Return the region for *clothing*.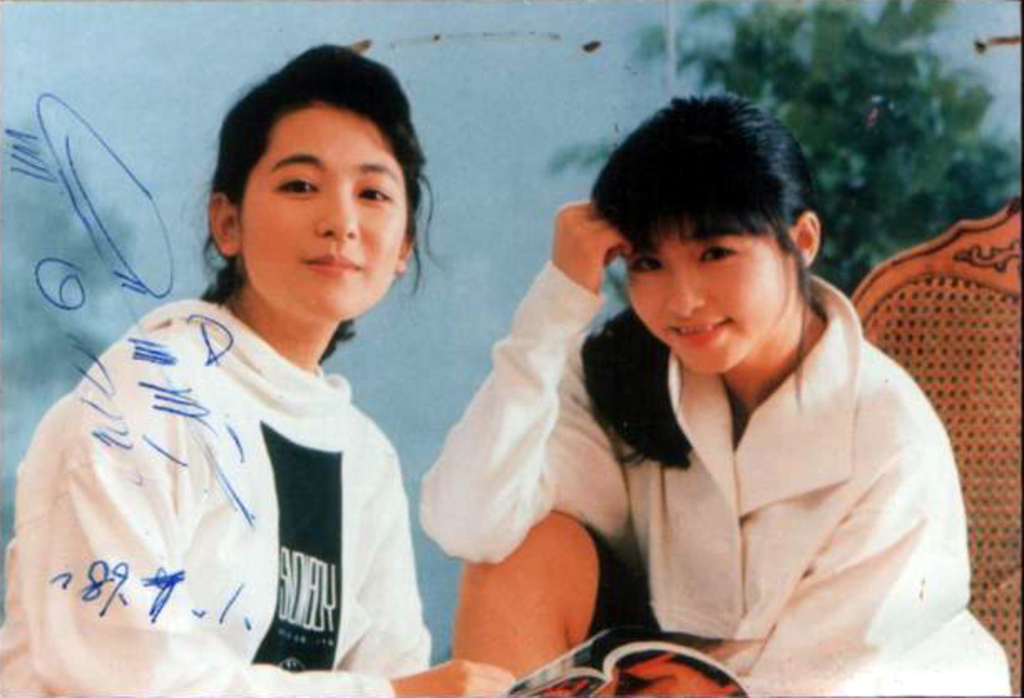
[20, 280, 455, 688].
